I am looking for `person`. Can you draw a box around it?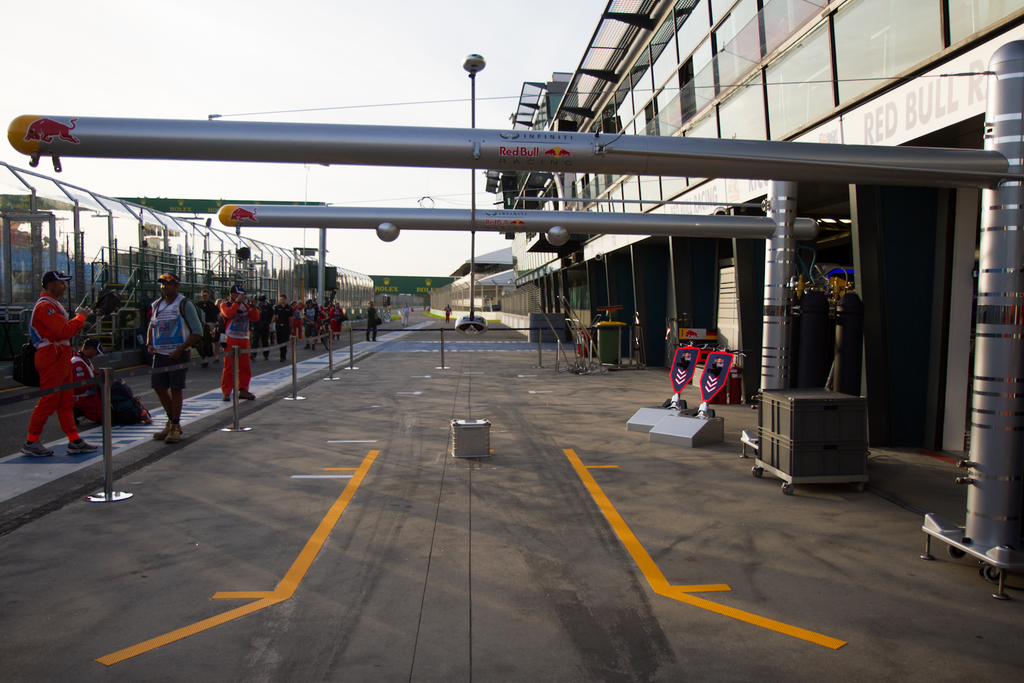
Sure, the bounding box is bbox(18, 263, 108, 453).
